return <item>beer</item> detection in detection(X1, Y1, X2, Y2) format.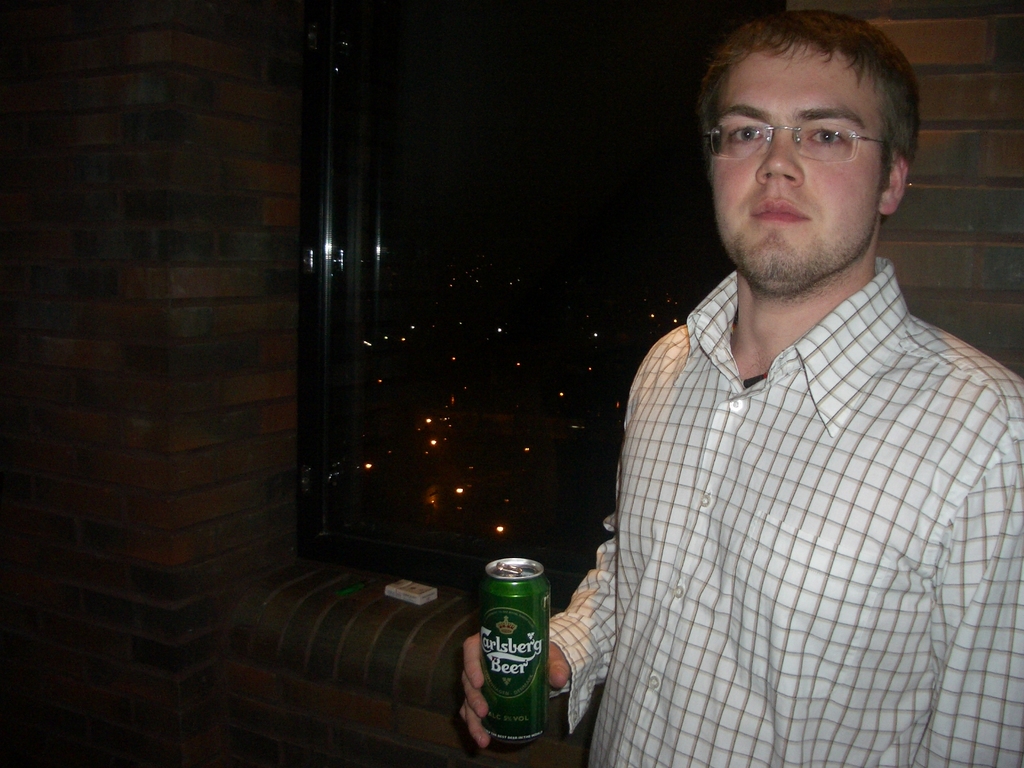
detection(478, 553, 547, 746).
